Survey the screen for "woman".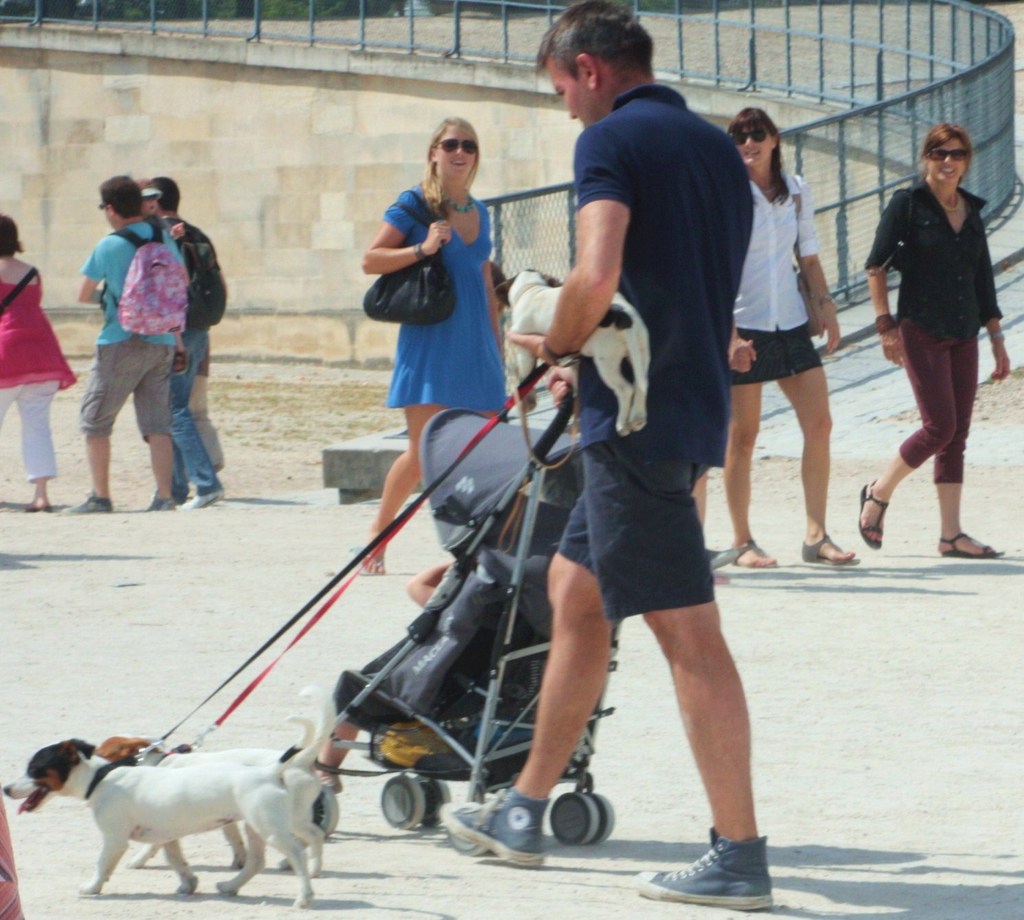
Survey found: box=[0, 216, 71, 504].
